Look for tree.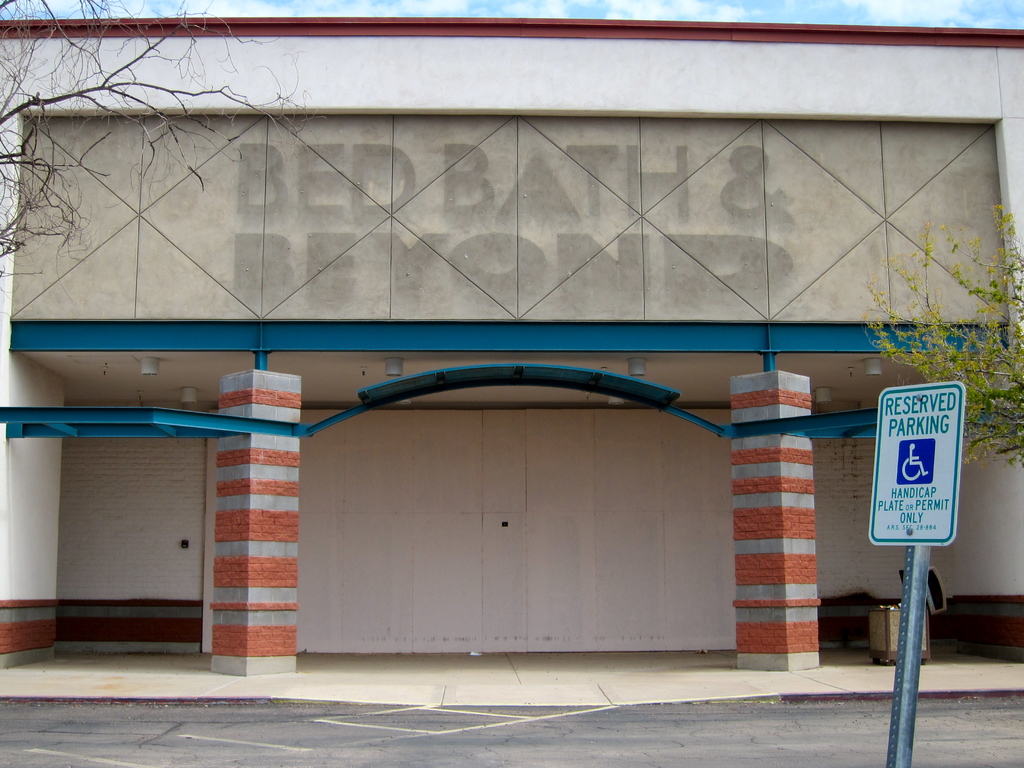
Found: 857:193:1023:467.
